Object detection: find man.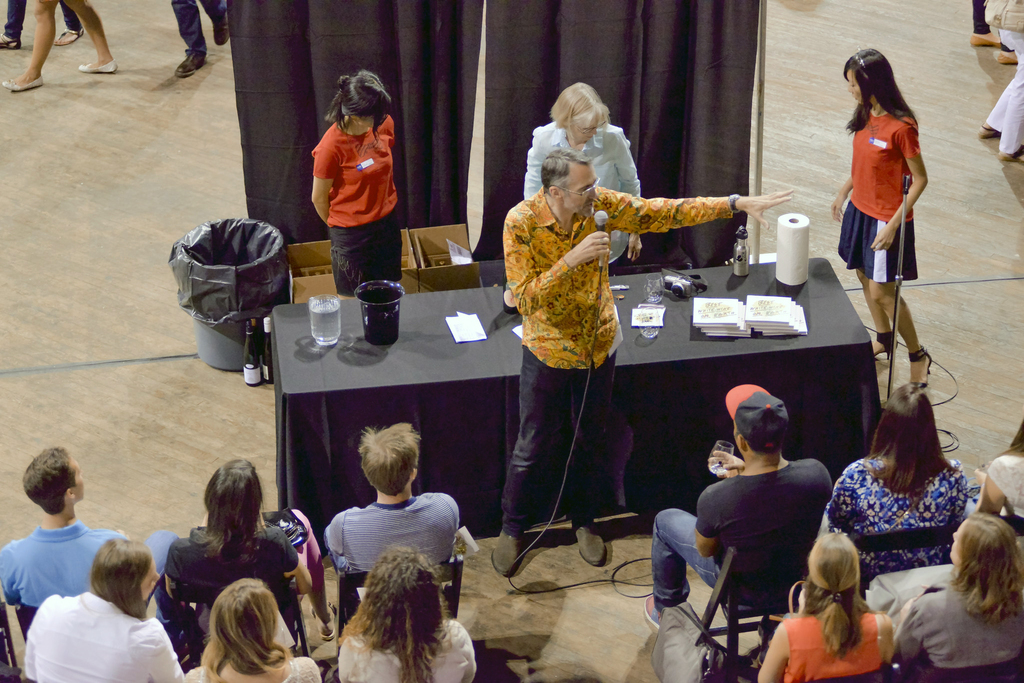
x1=0 y1=445 x2=129 y2=611.
